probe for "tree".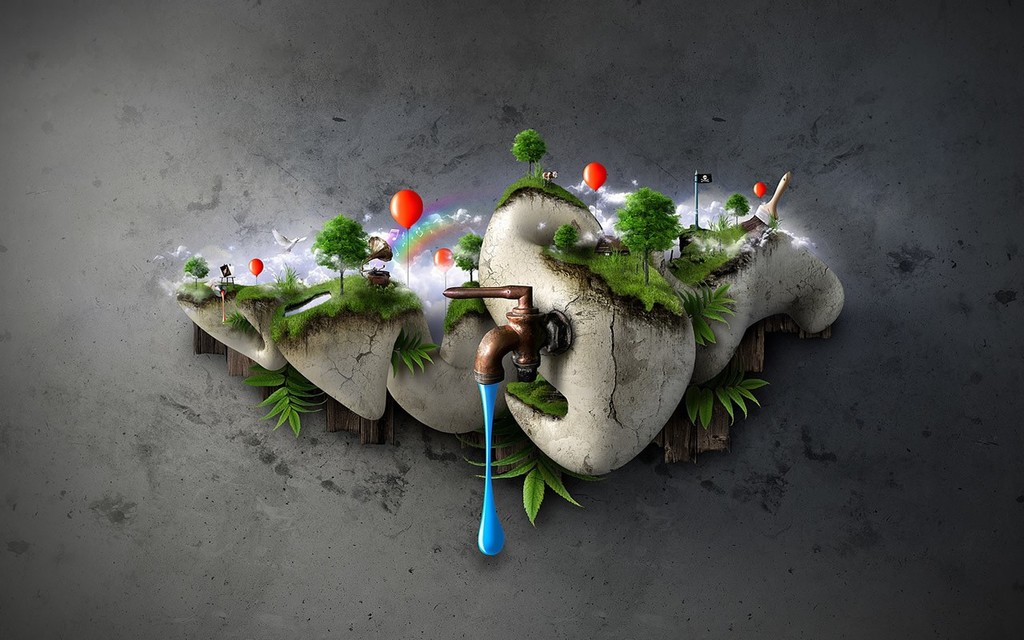
Probe result: select_region(610, 188, 686, 288).
